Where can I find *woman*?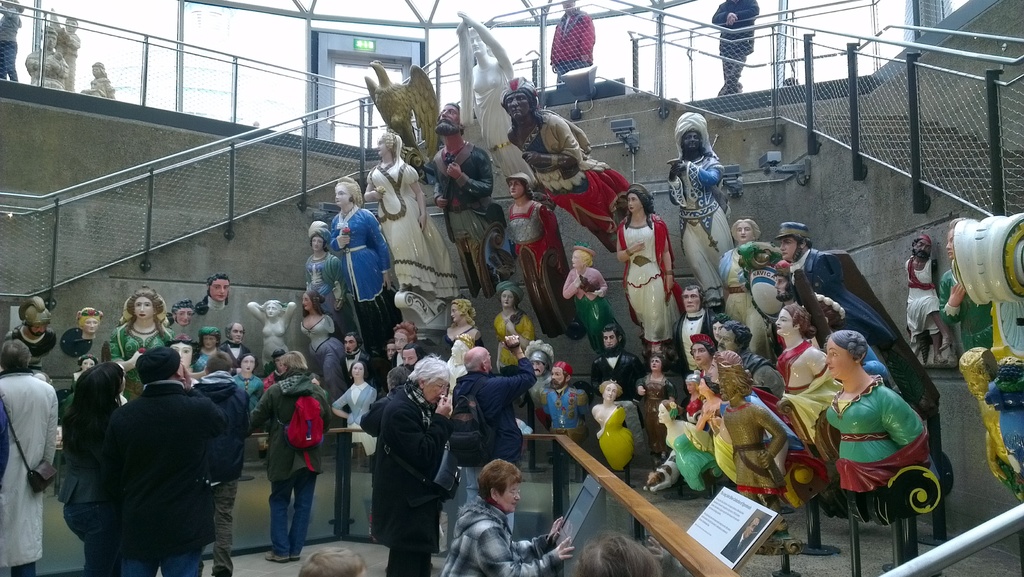
You can find it at region(610, 186, 677, 359).
